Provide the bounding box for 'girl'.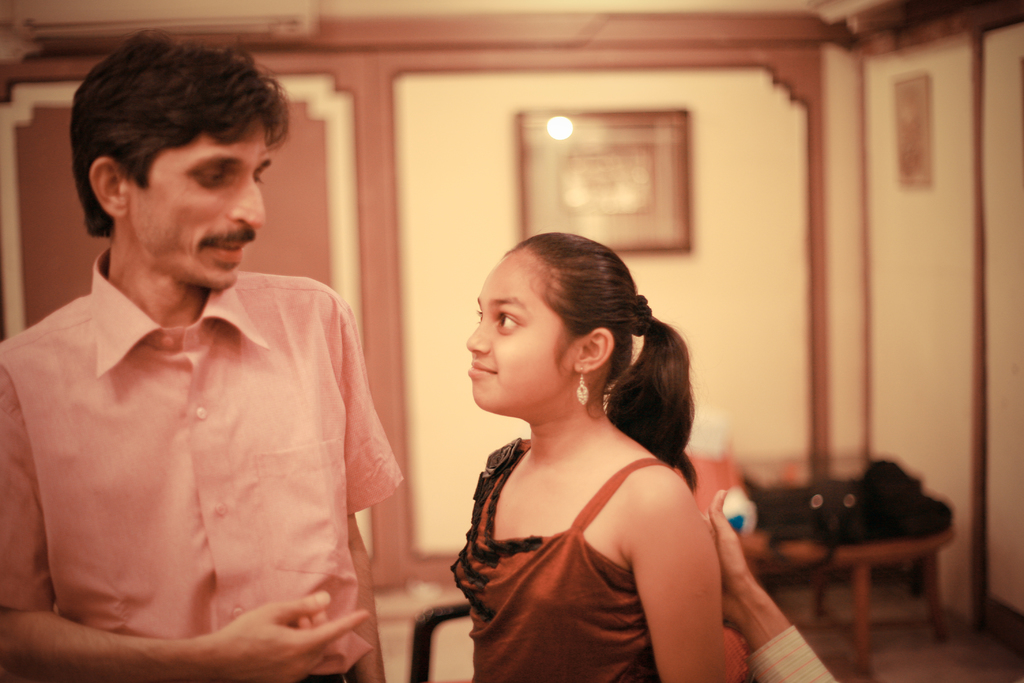
[left=446, top=231, right=725, bottom=682].
